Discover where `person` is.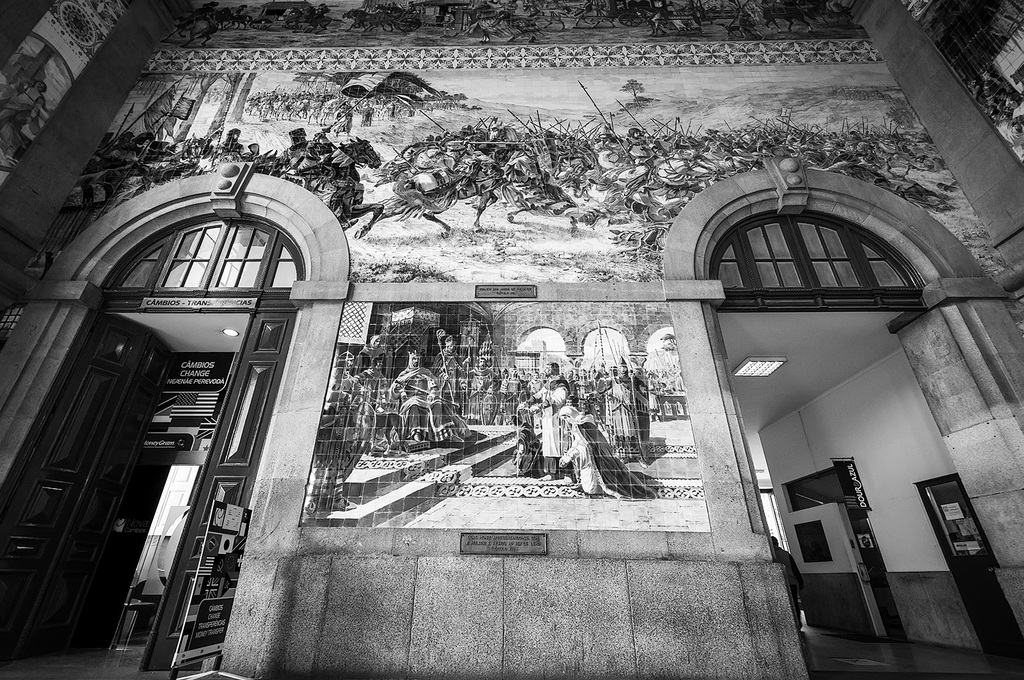
Discovered at l=129, t=573, r=164, b=640.
